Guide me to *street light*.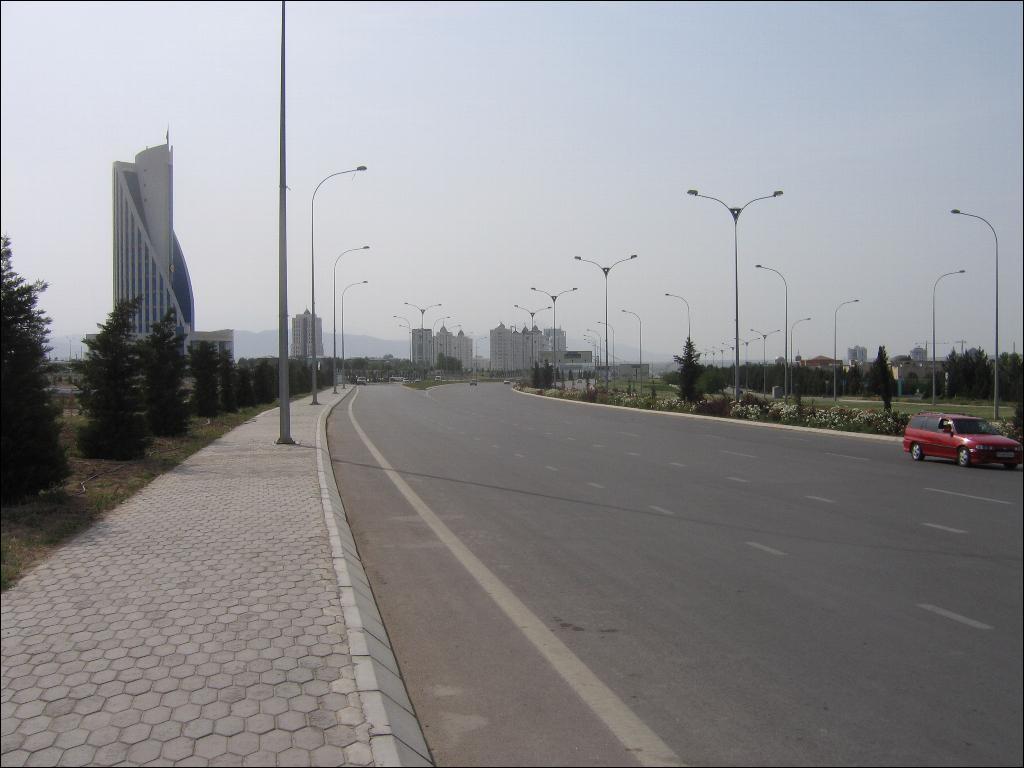
Guidance: box=[448, 323, 460, 329].
